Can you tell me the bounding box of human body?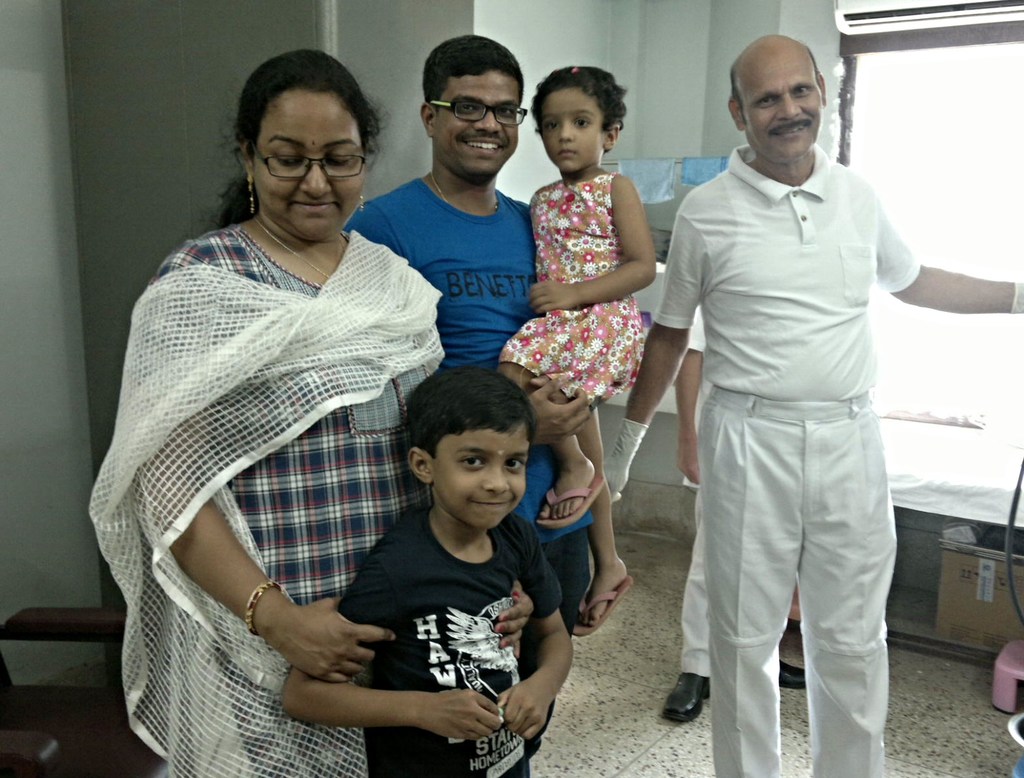
Rect(342, 167, 596, 761).
